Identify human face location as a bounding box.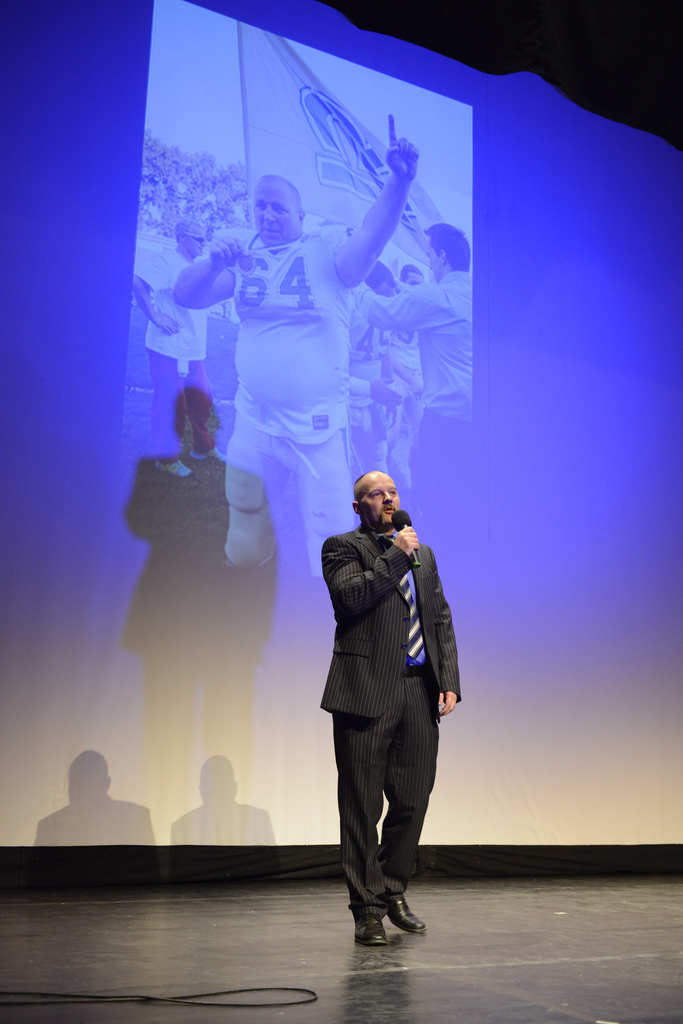
428/243/449/284.
